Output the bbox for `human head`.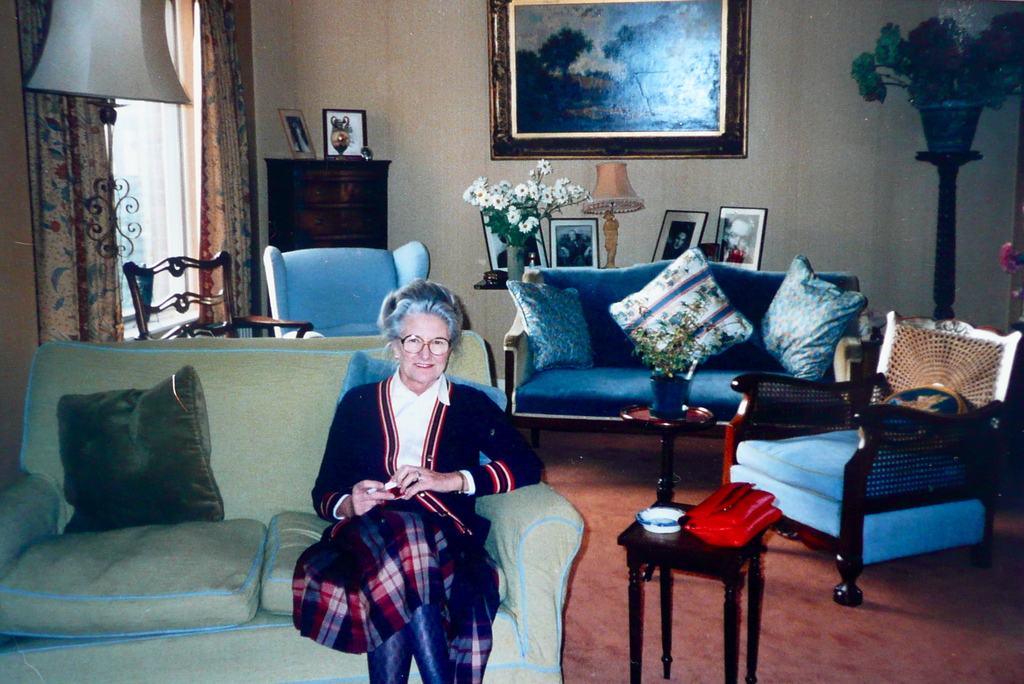
bbox(368, 289, 457, 383).
